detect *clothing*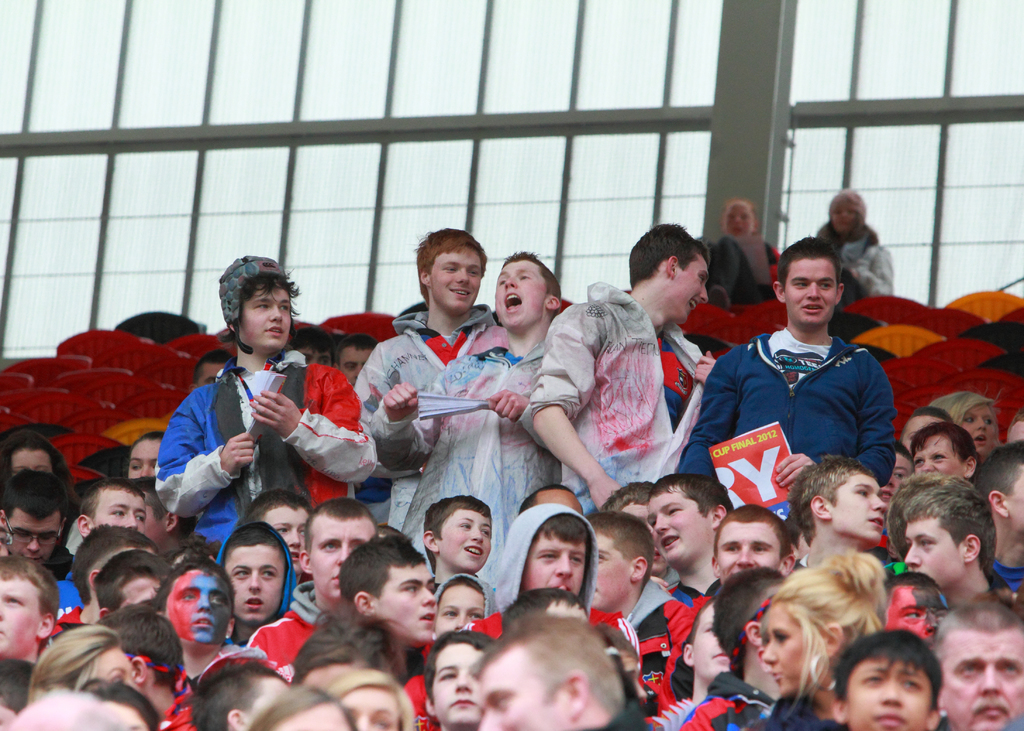
bbox(154, 361, 380, 554)
